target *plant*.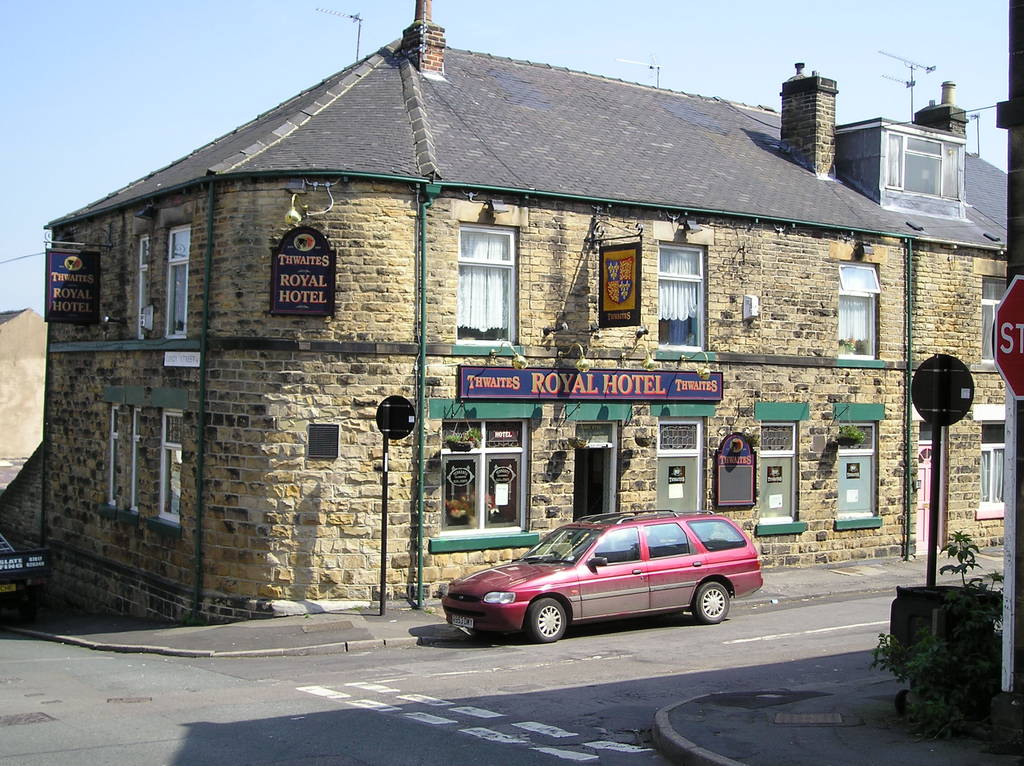
Target region: <bbox>742, 433, 759, 447</bbox>.
